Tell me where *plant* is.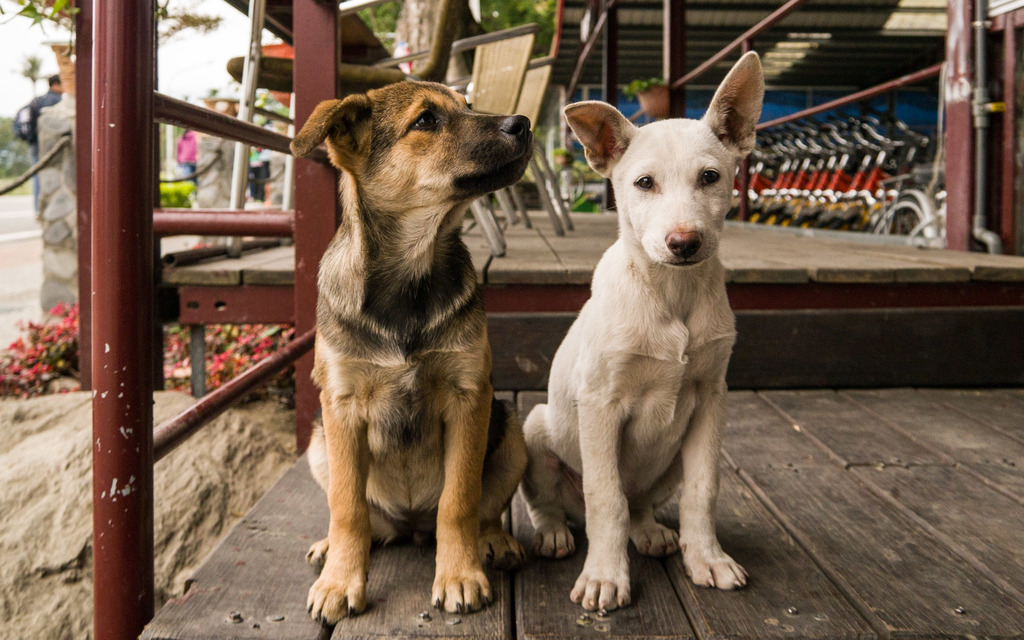
*plant* is at l=0, t=0, r=237, b=54.
